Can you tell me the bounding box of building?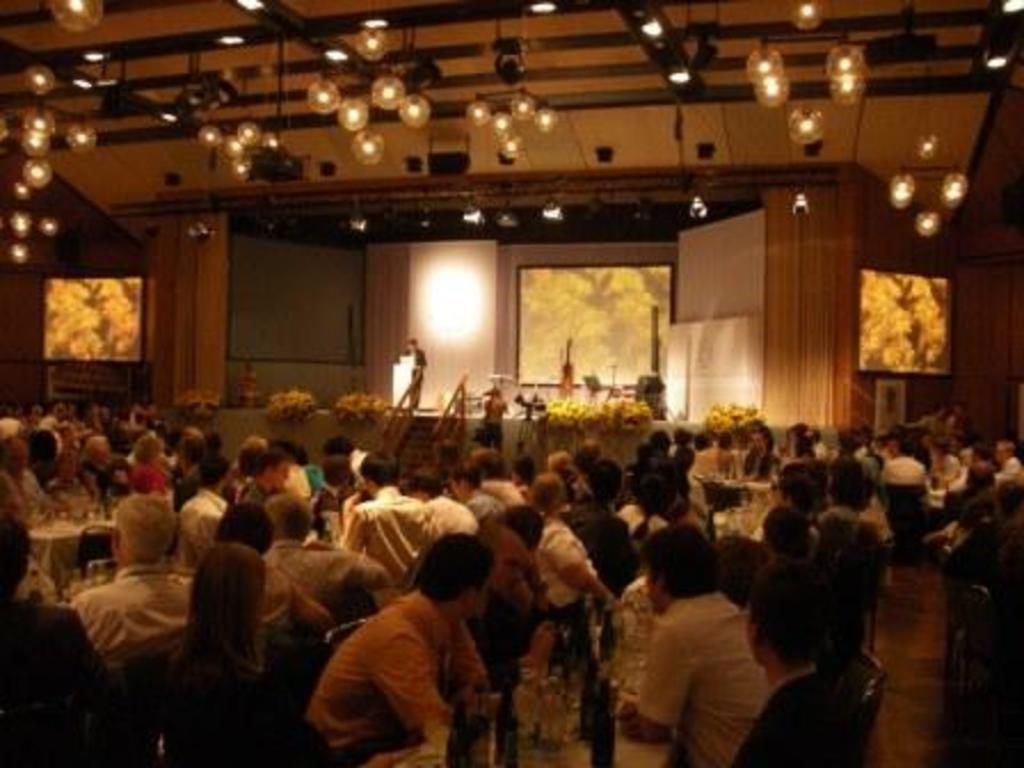
0 0 1022 766.
